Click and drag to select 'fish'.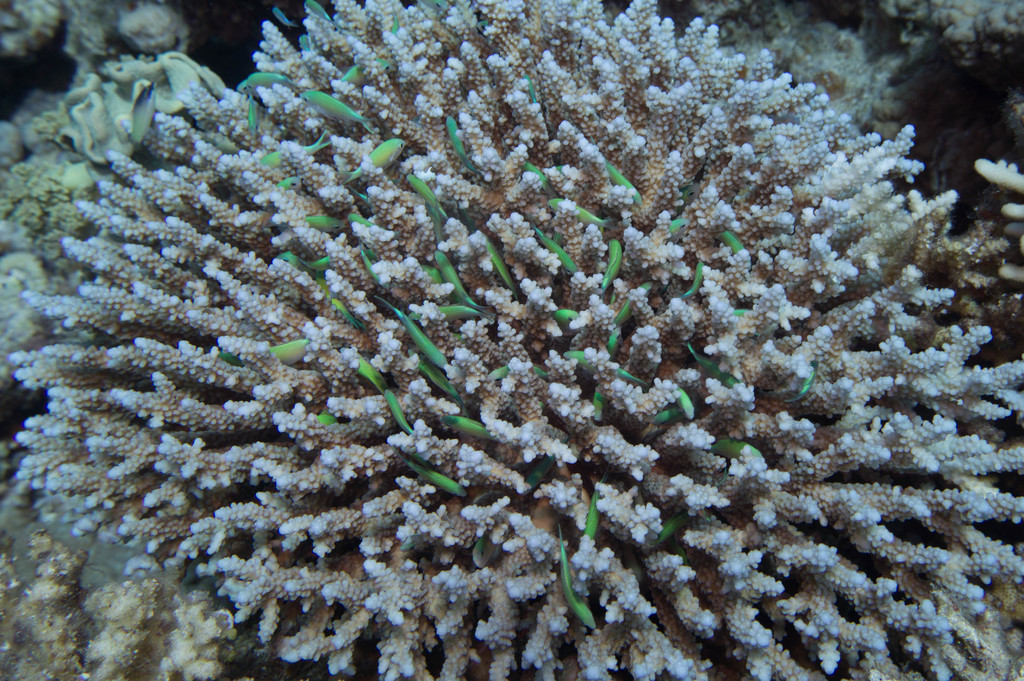
Selection: BBox(414, 350, 464, 403).
